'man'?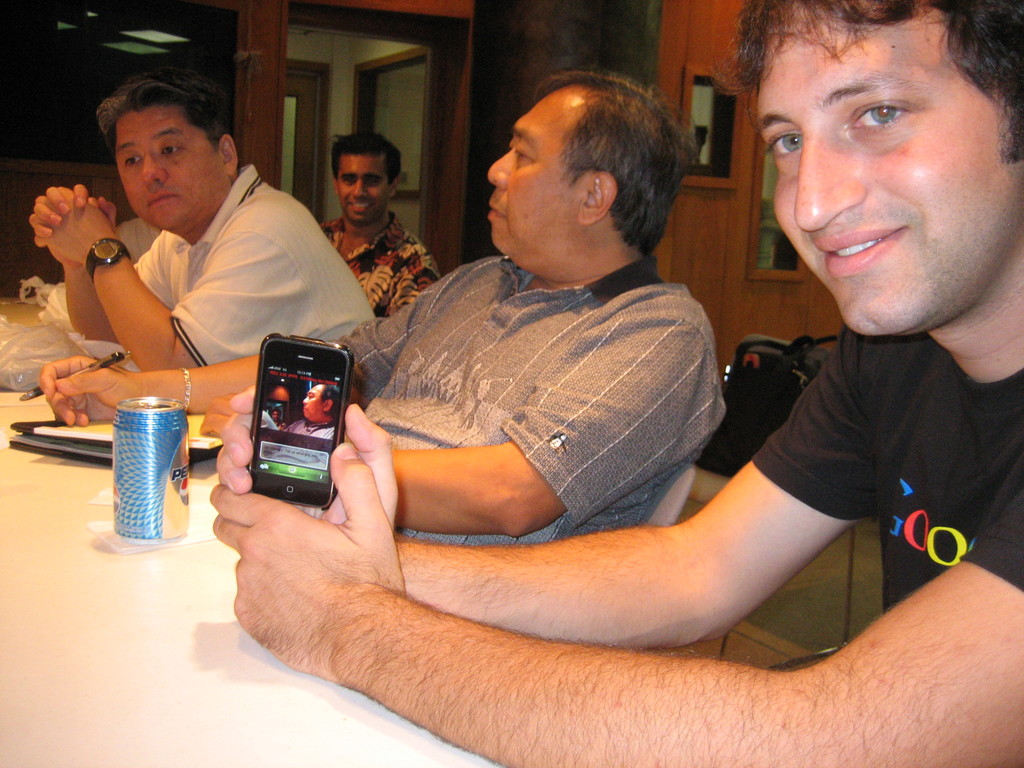
(276,388,334,442)
